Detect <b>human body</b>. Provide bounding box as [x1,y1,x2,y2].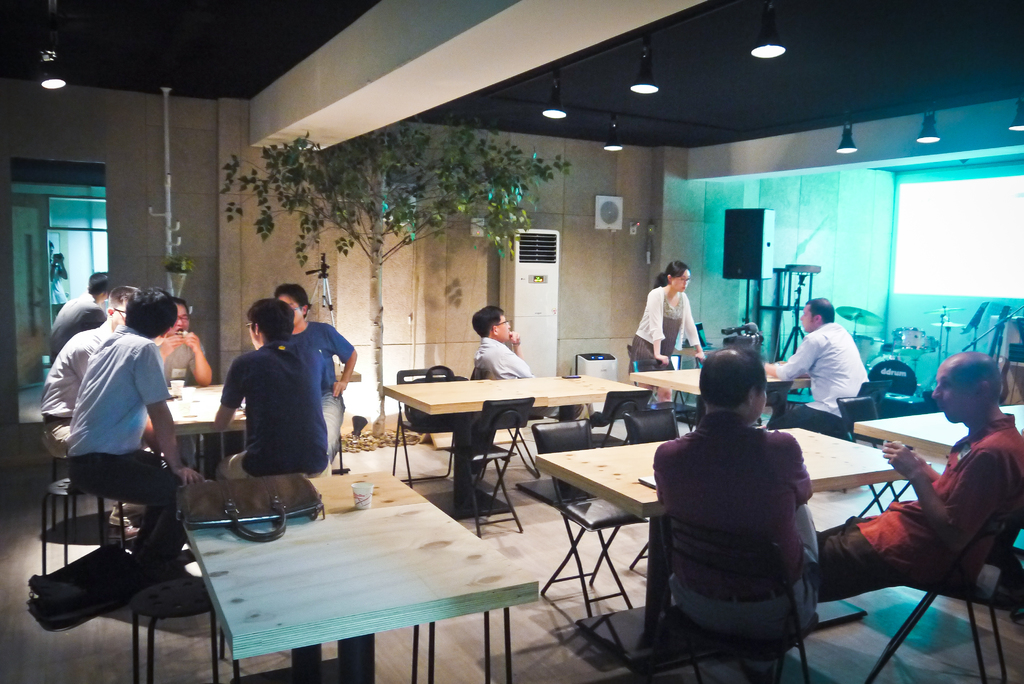
[653,407,821,683].
